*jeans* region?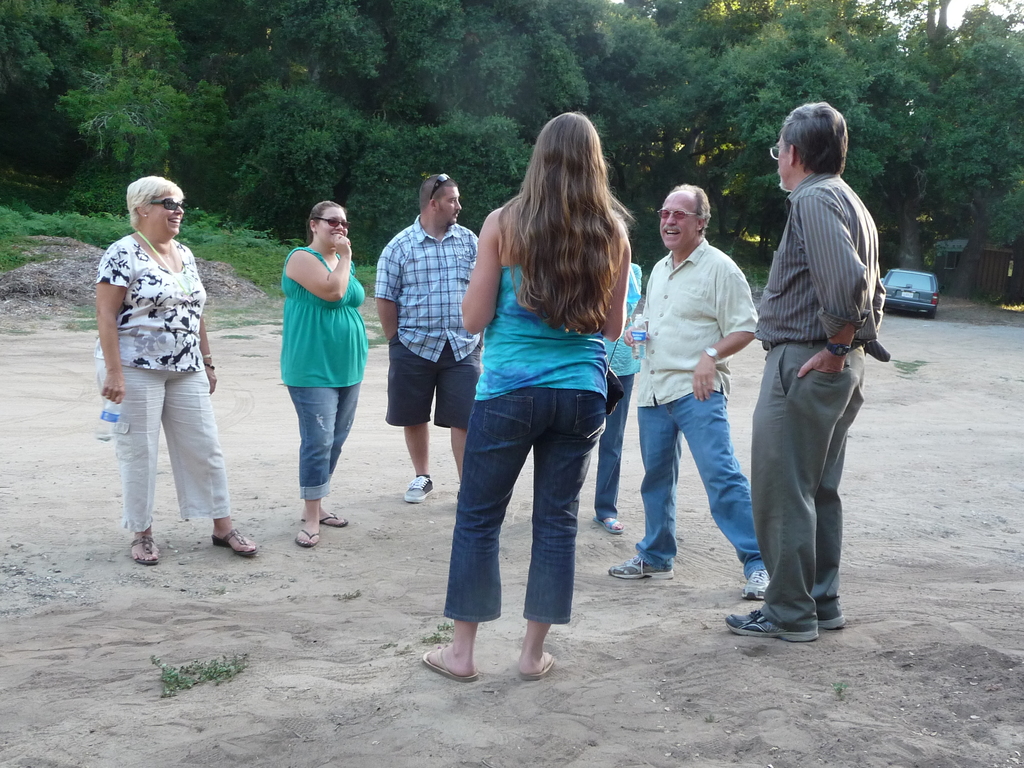
x1=637, y1=398, x2=769, y2=569
